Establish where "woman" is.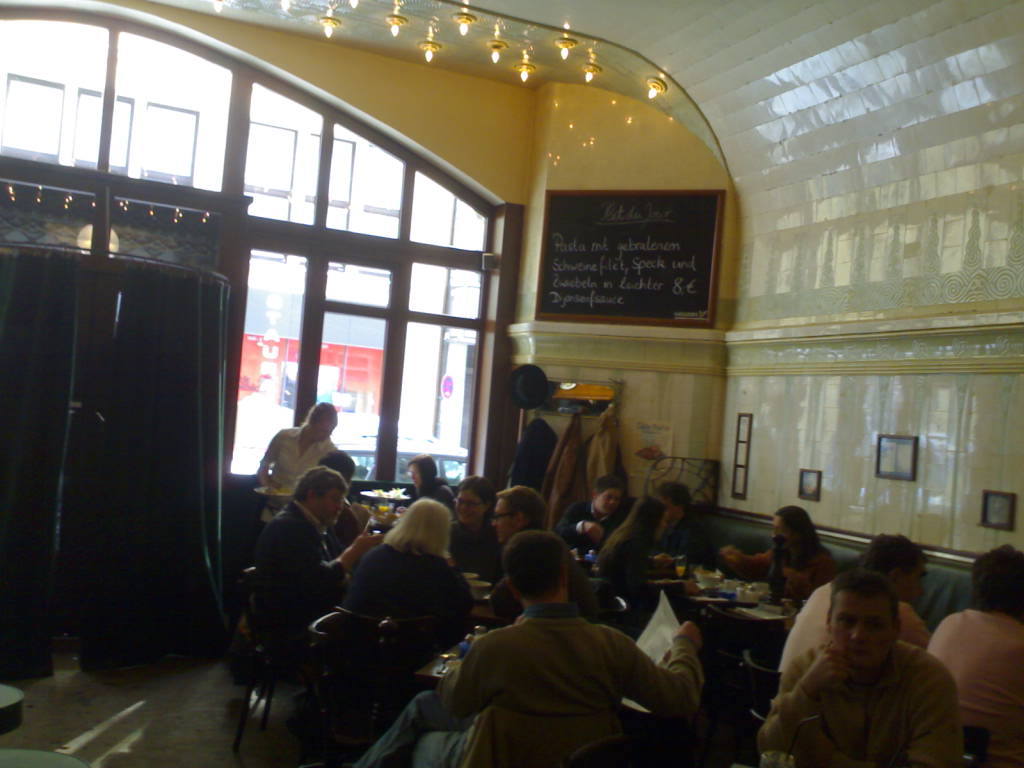
Established at 338, 495, 475, 647.
